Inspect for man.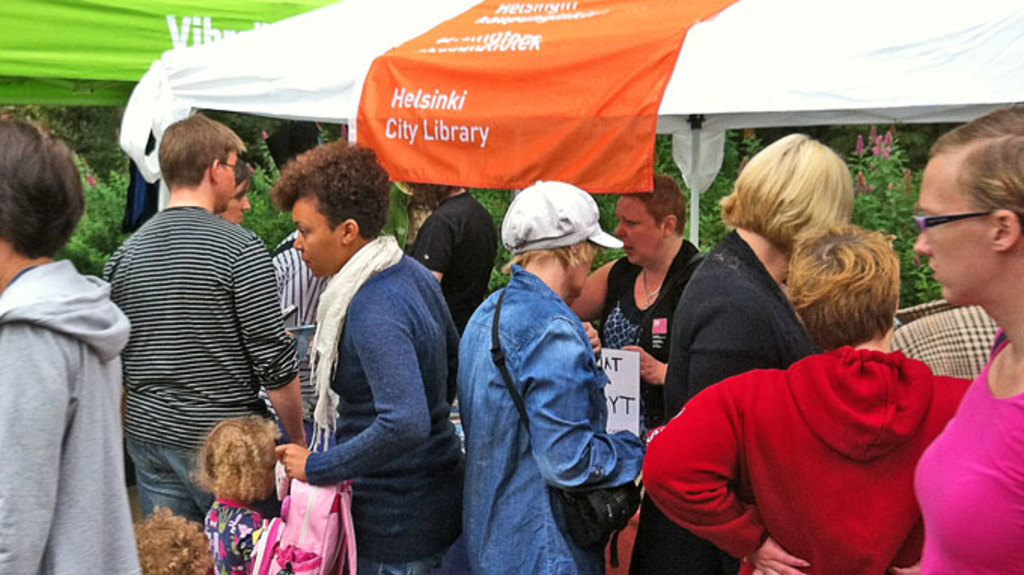
Inspection: crop(274, 137, 459, 573).
